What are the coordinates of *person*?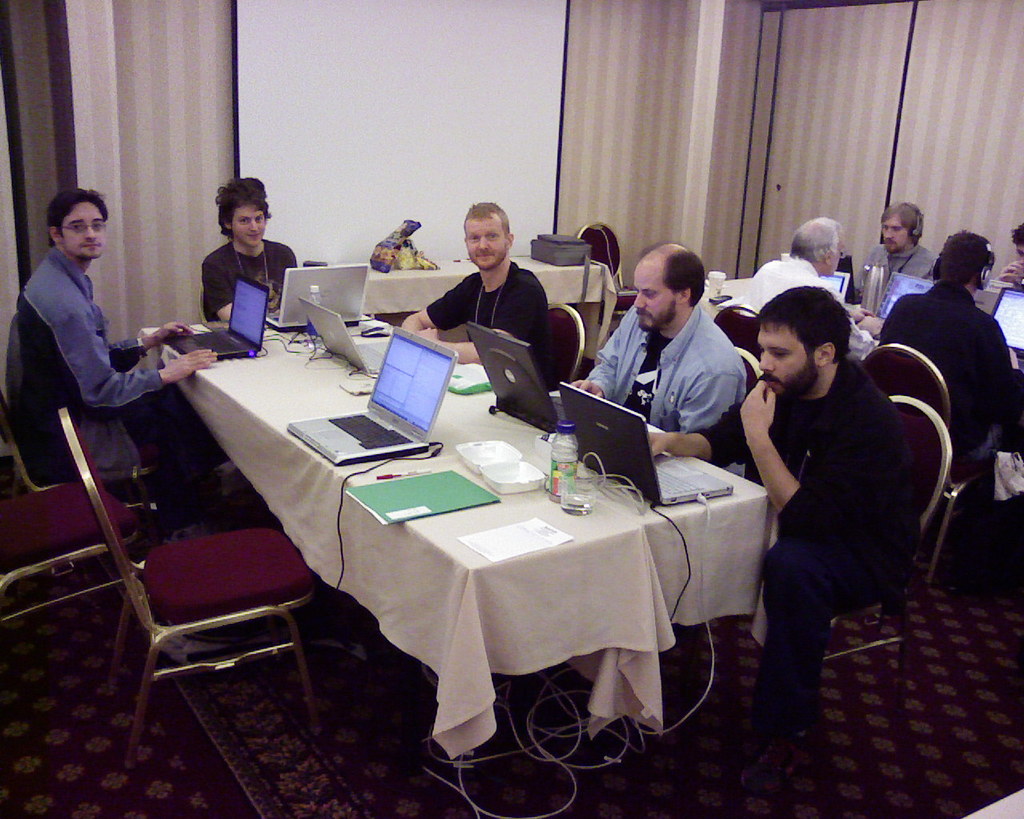
(880,224,1023,468).
